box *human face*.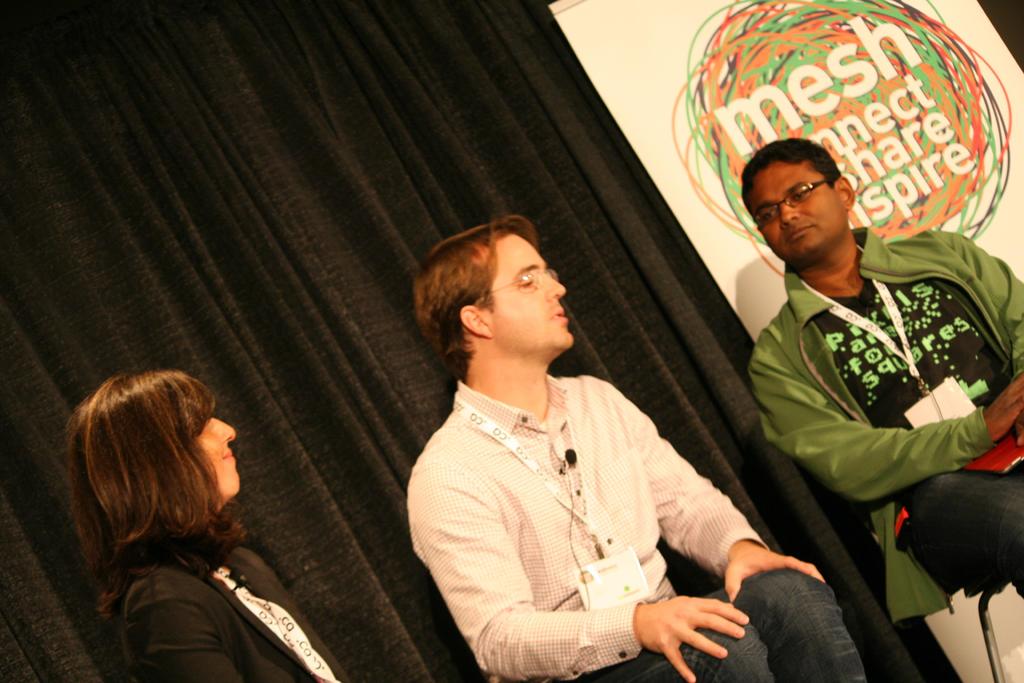
bbox=[760, 171, 833, 265].
